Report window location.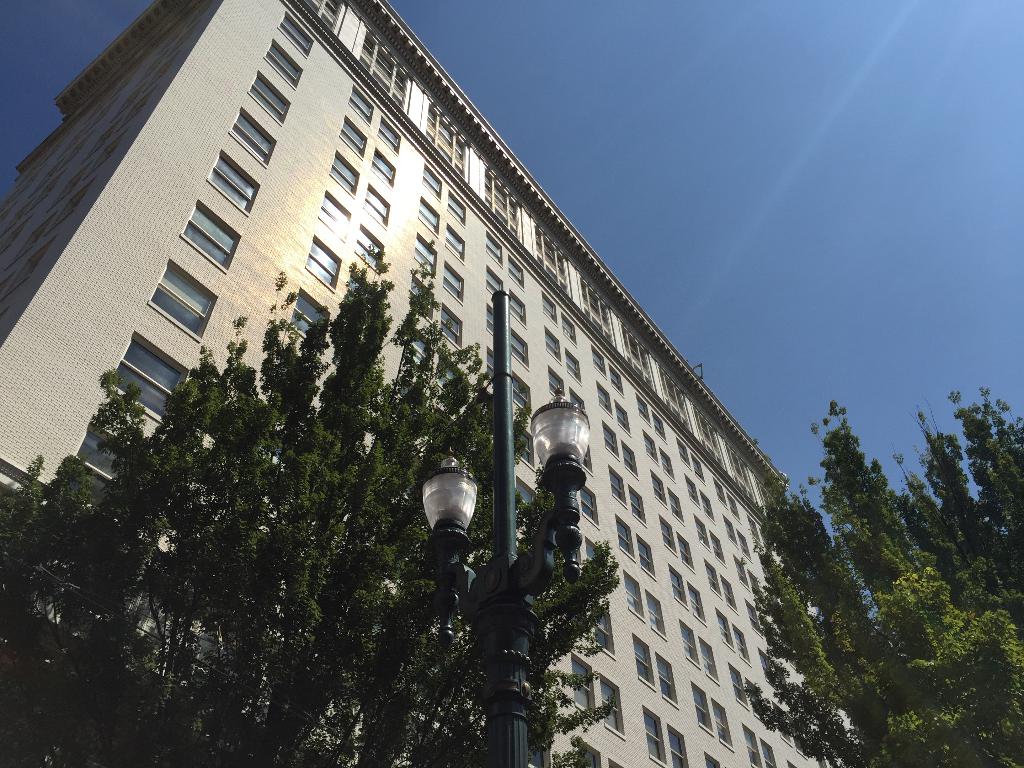
Report: (x1=363, y1=177, x2=389, y2=229).
